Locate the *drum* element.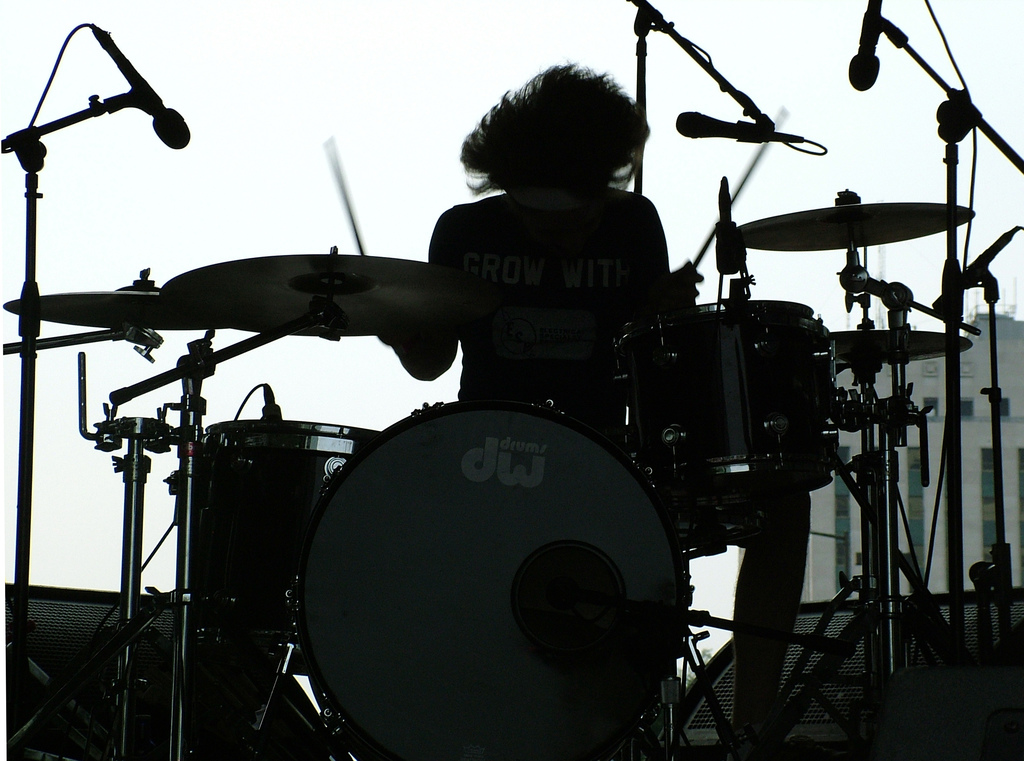
Element bbox: bbox=[289, 397, 709, 760].
